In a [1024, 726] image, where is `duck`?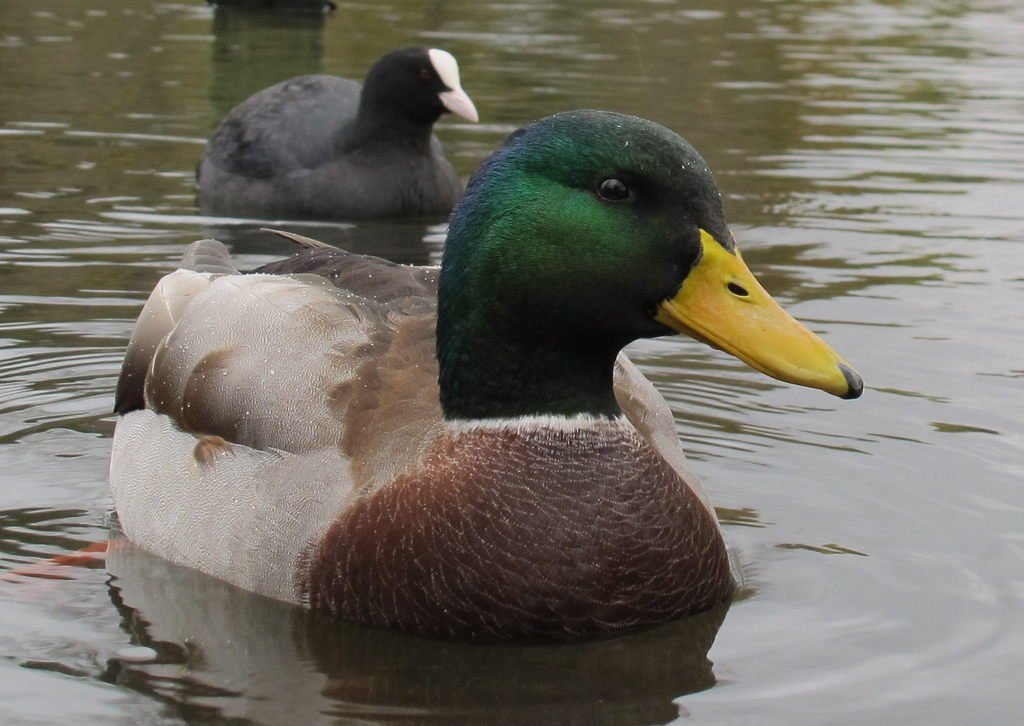
pyautogui.locateOnScreen(195, 52, 489, 209).
